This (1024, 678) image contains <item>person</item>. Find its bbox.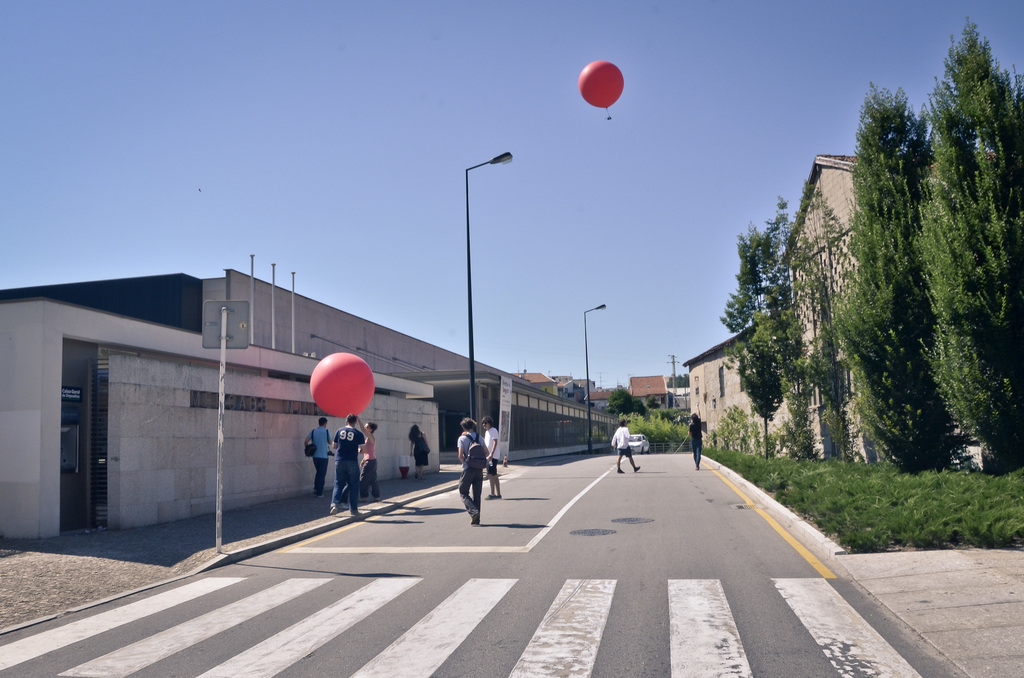
bbox=[475, 412, 513, 504].
